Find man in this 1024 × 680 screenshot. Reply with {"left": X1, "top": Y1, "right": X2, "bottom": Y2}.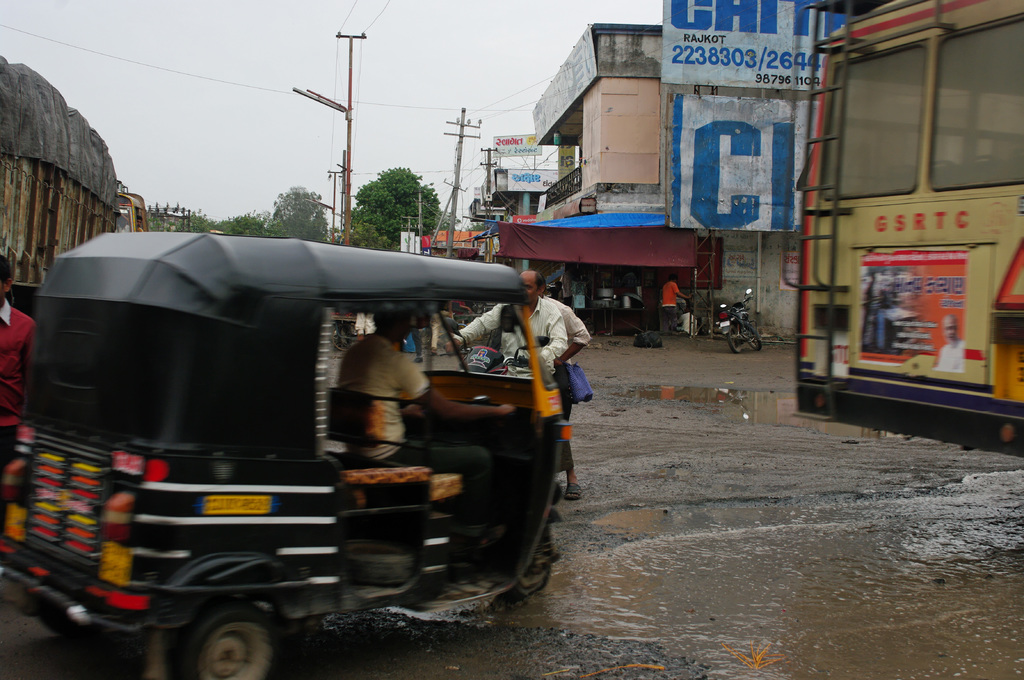
{"left": 934, "top": 313, "right": 967, "bottom": 370}.
